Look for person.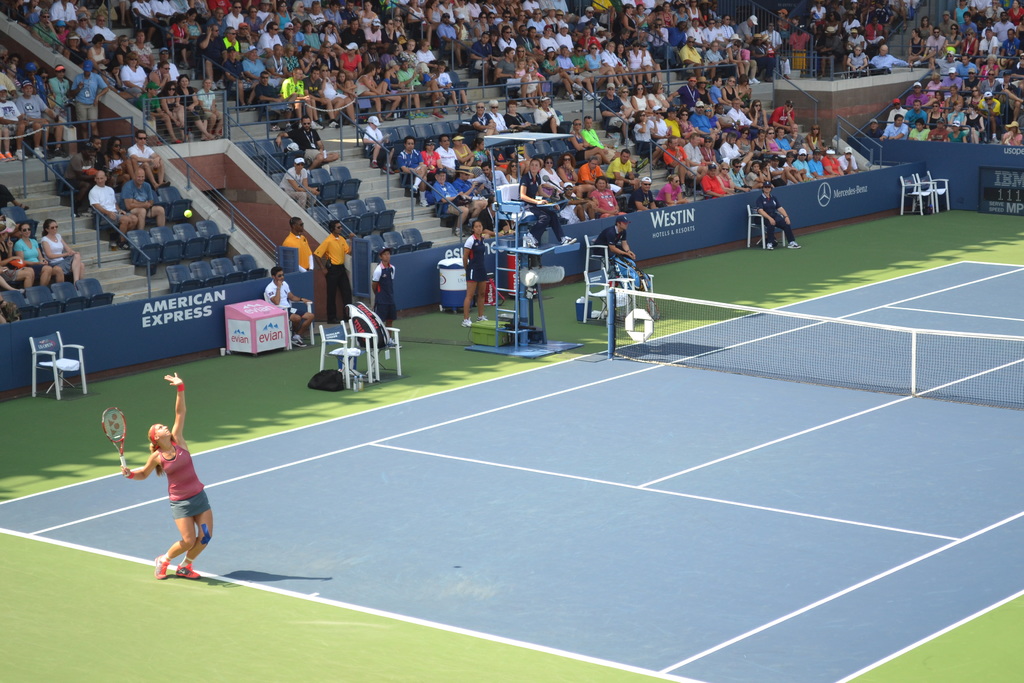
Found: left=36, top=215, right=79, bottom=277.
